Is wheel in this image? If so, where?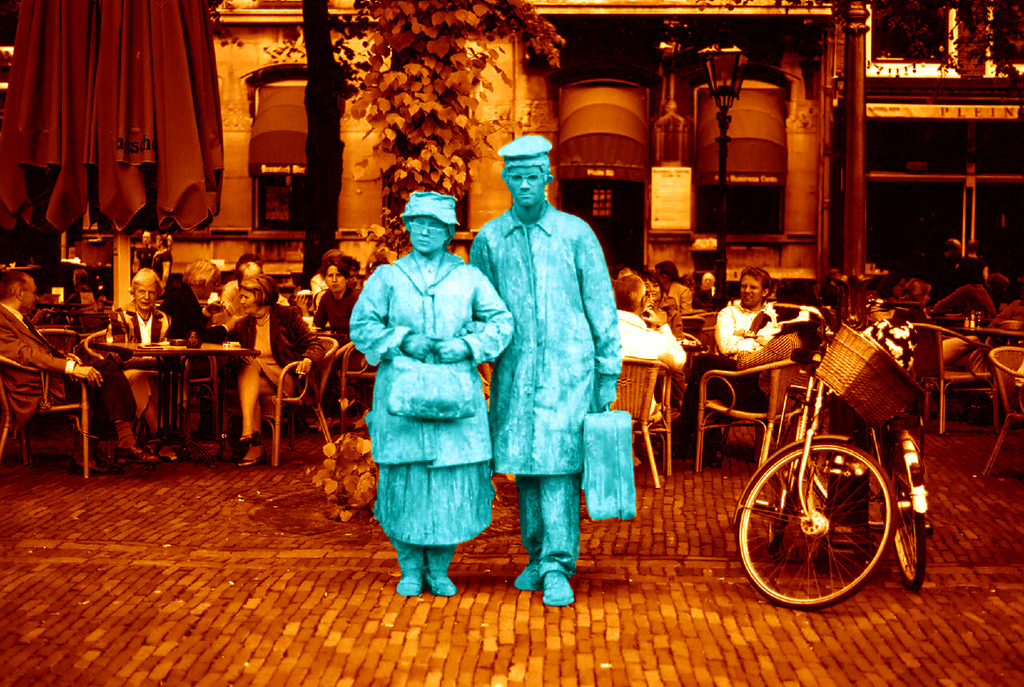
Yes, at box(746, 432, 908, 608).
